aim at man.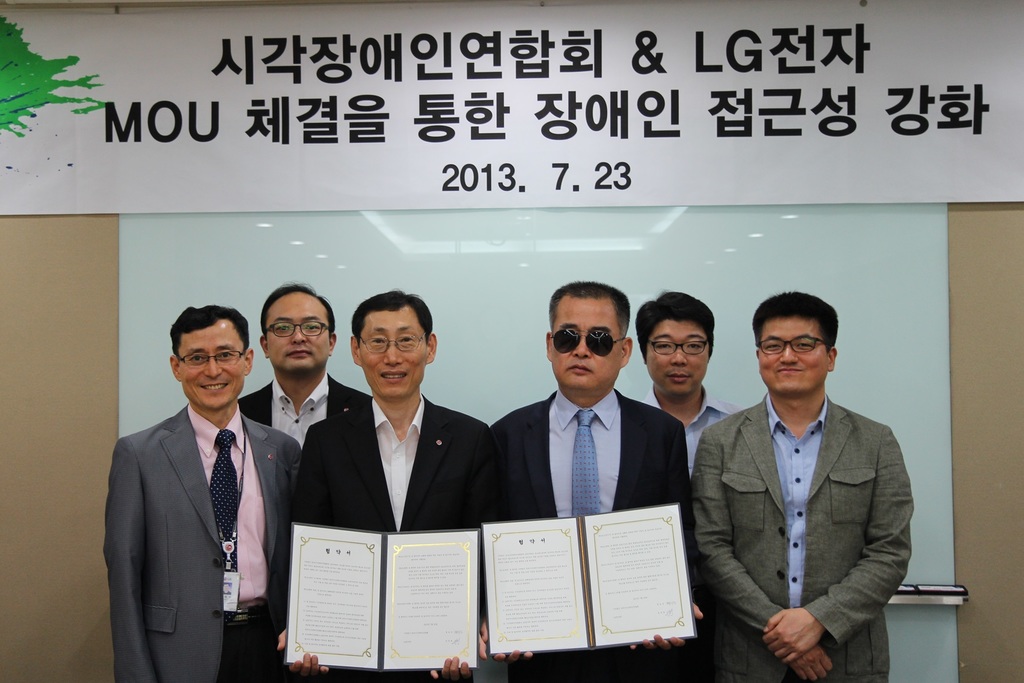
Aimed at (left=689, top=300, right=924, bottom=672).
